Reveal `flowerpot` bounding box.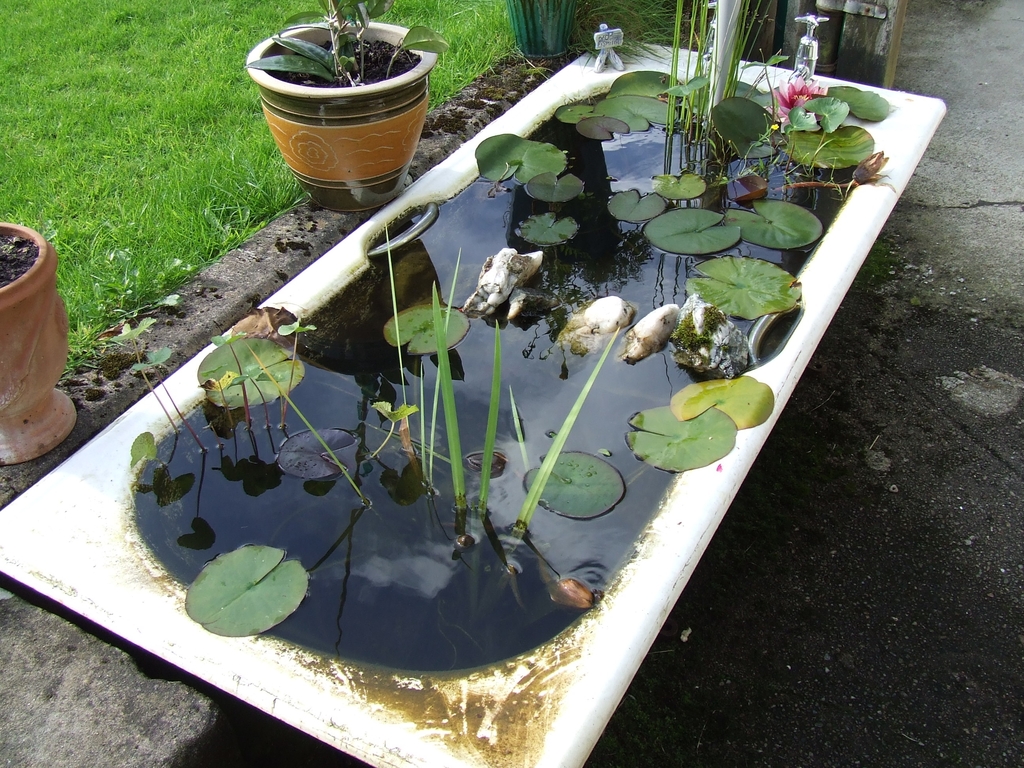
Revealed: select_region(248, 13, 438, 211).
